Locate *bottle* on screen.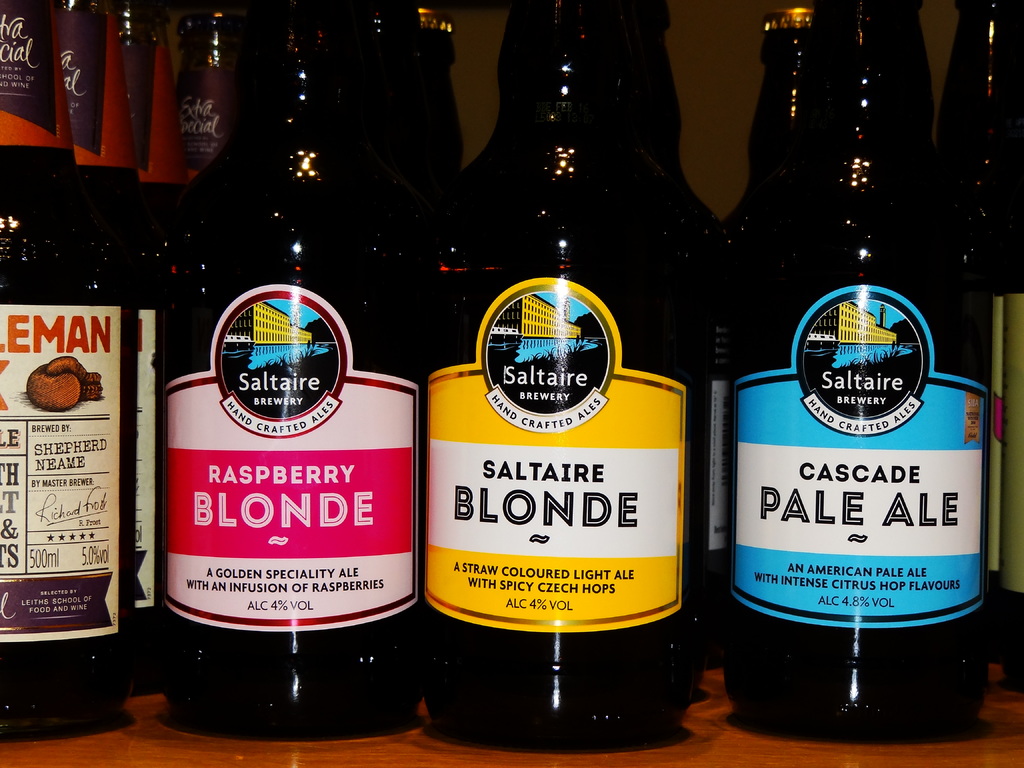
On screen at x1=10 y1=0 x2=237 y2=740.
